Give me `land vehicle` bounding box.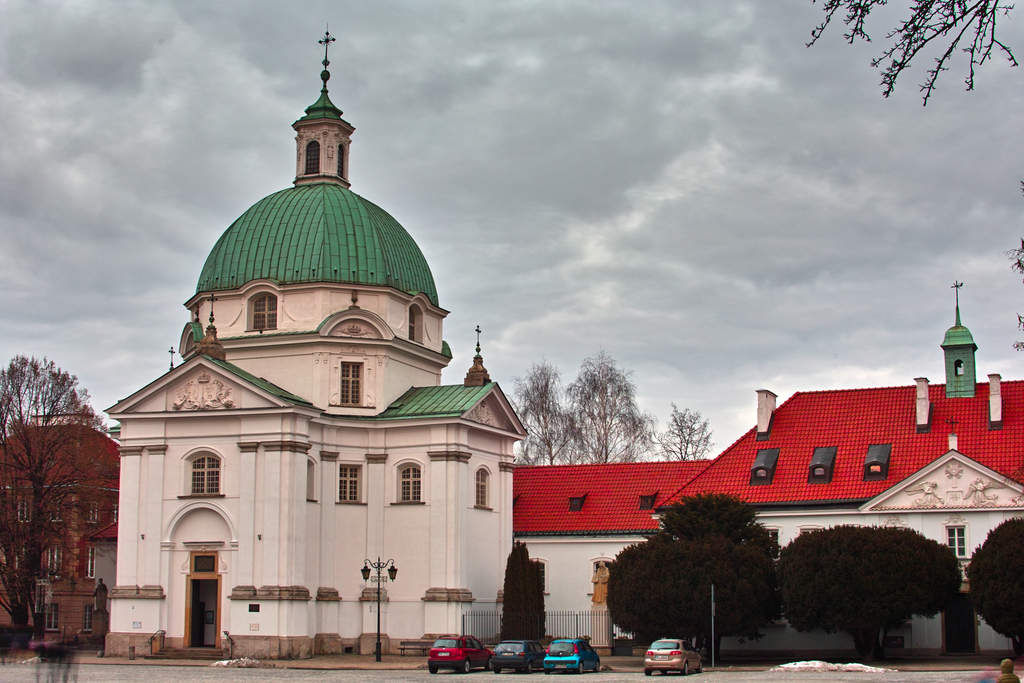
BBox(645, 638, 700, 672).
